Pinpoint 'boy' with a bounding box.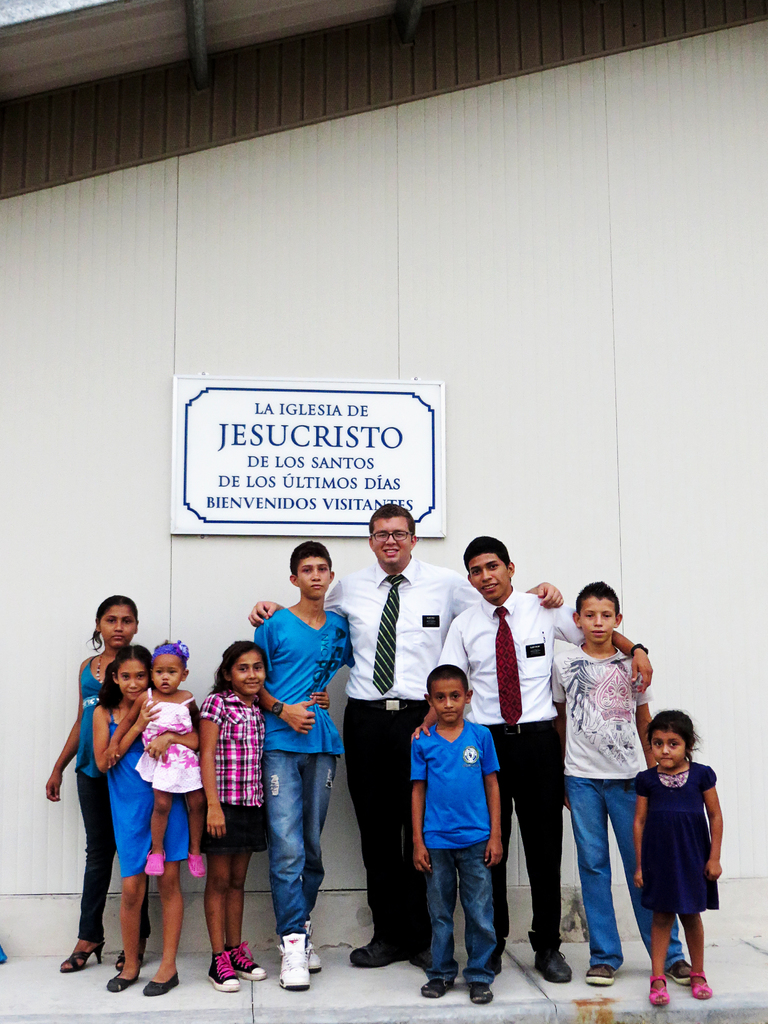
rect(248, 542, 358, 985).
